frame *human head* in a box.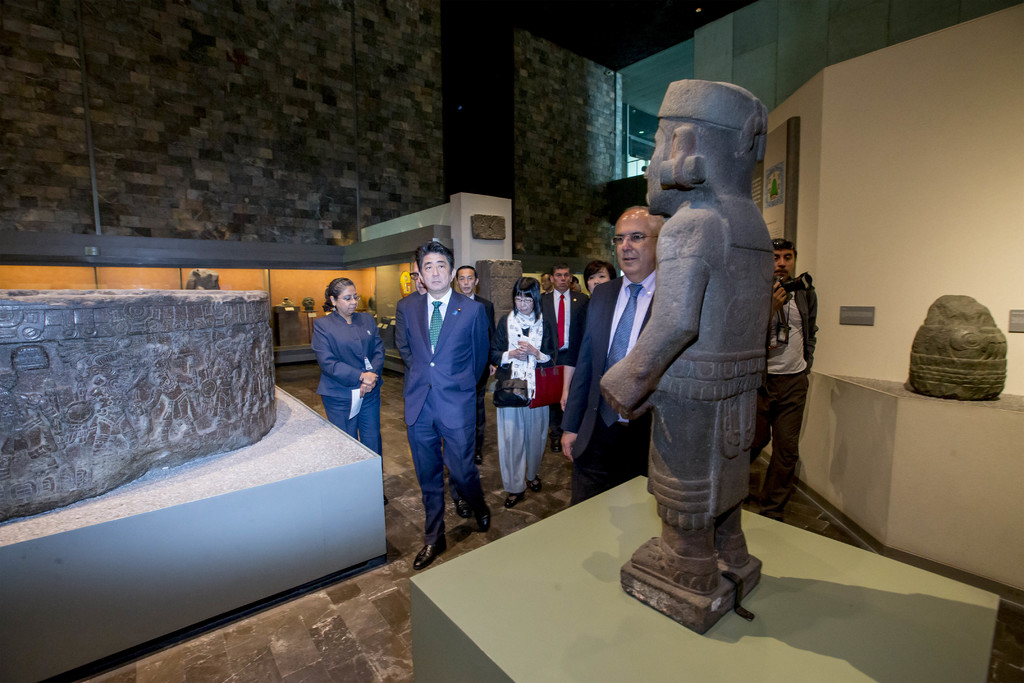
BBox(417, 242, 460, 288).
